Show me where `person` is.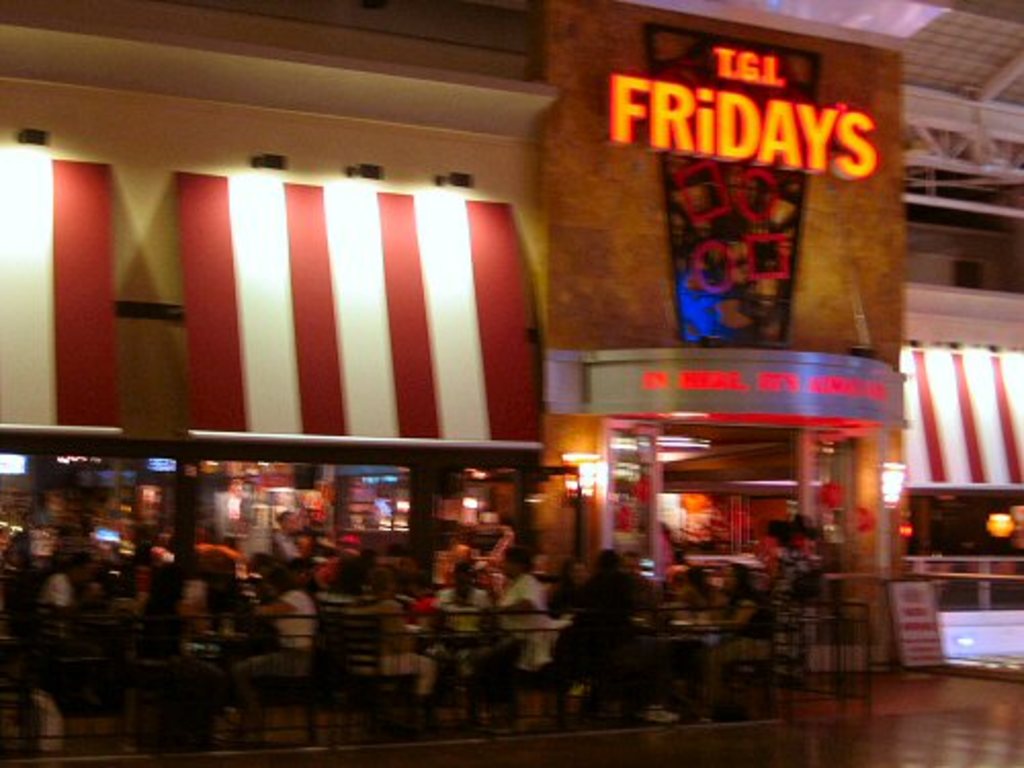
`person` is at bbox=[371, 561, 444, 715].
